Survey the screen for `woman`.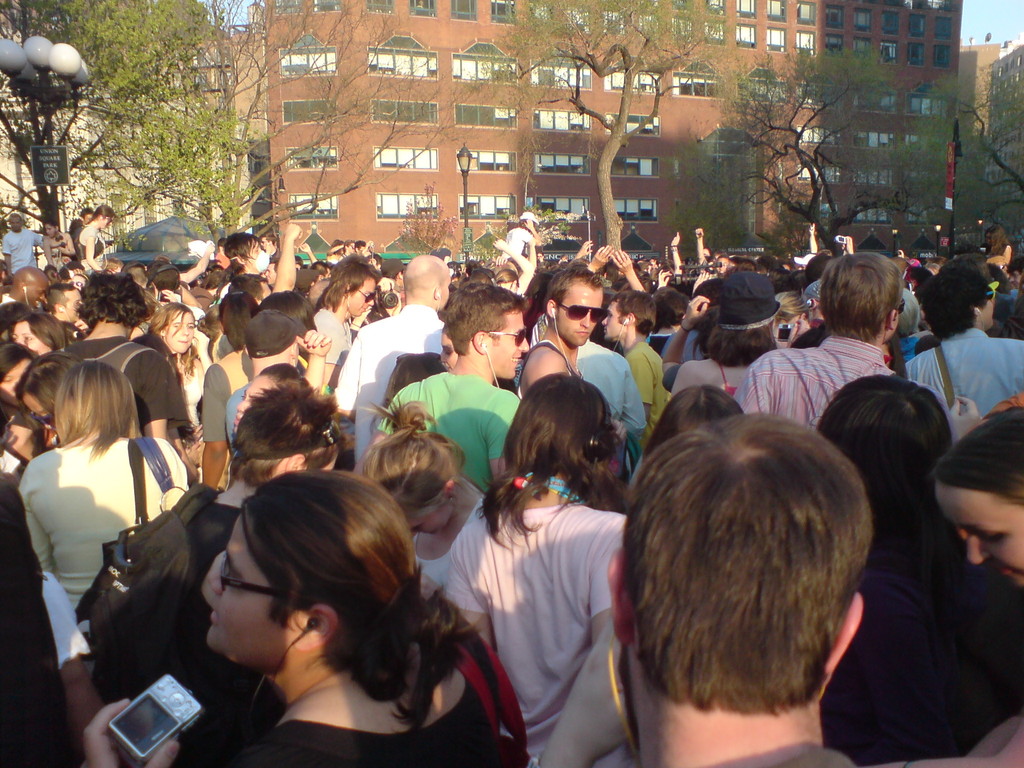
Survey found: bbox=(445, 364, 630, 767).
